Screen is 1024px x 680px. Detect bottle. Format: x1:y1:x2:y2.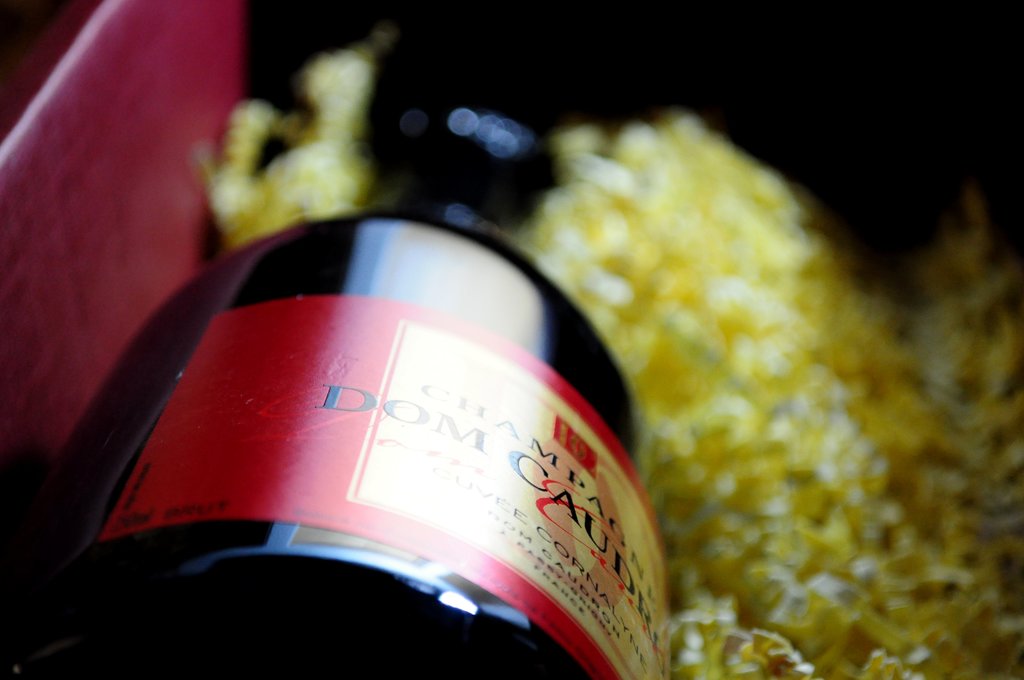
4:97:666:679.
